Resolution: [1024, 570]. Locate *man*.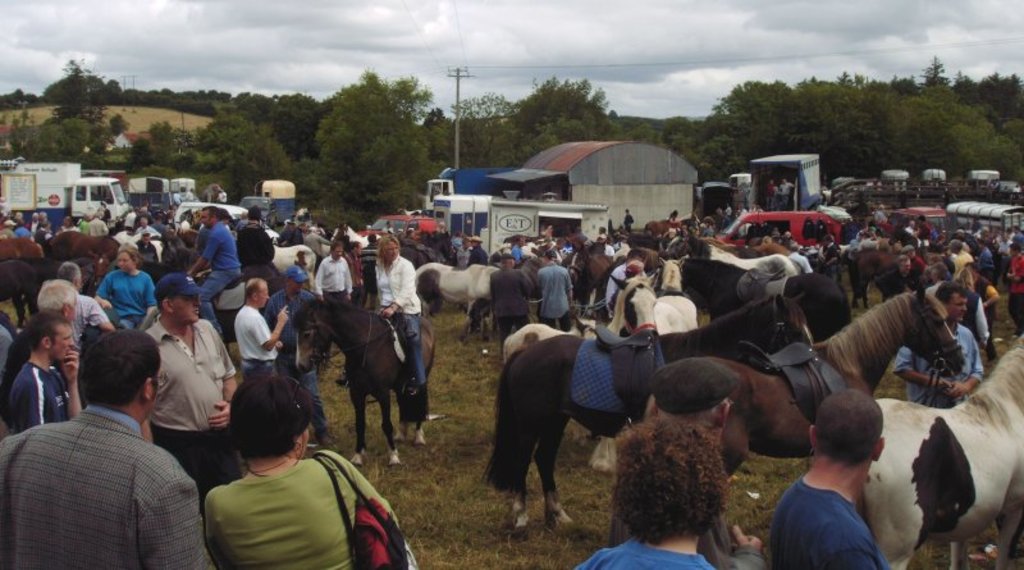
654:357:760:550.
